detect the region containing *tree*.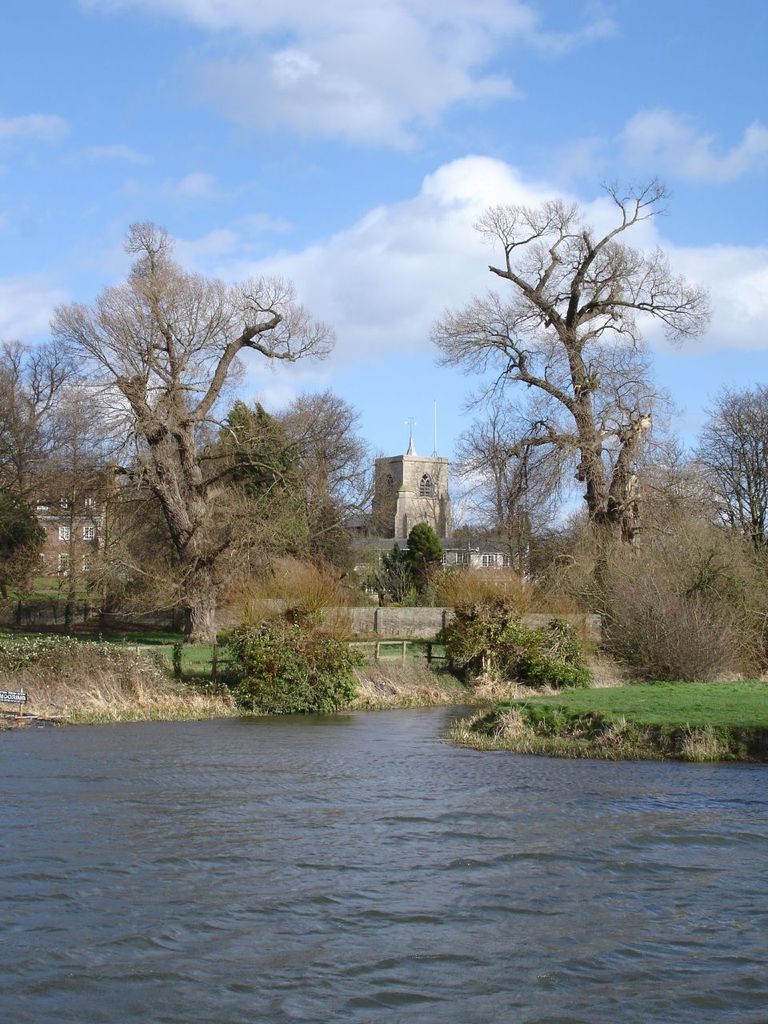
<region>381, 546, 407, 603</region>.
